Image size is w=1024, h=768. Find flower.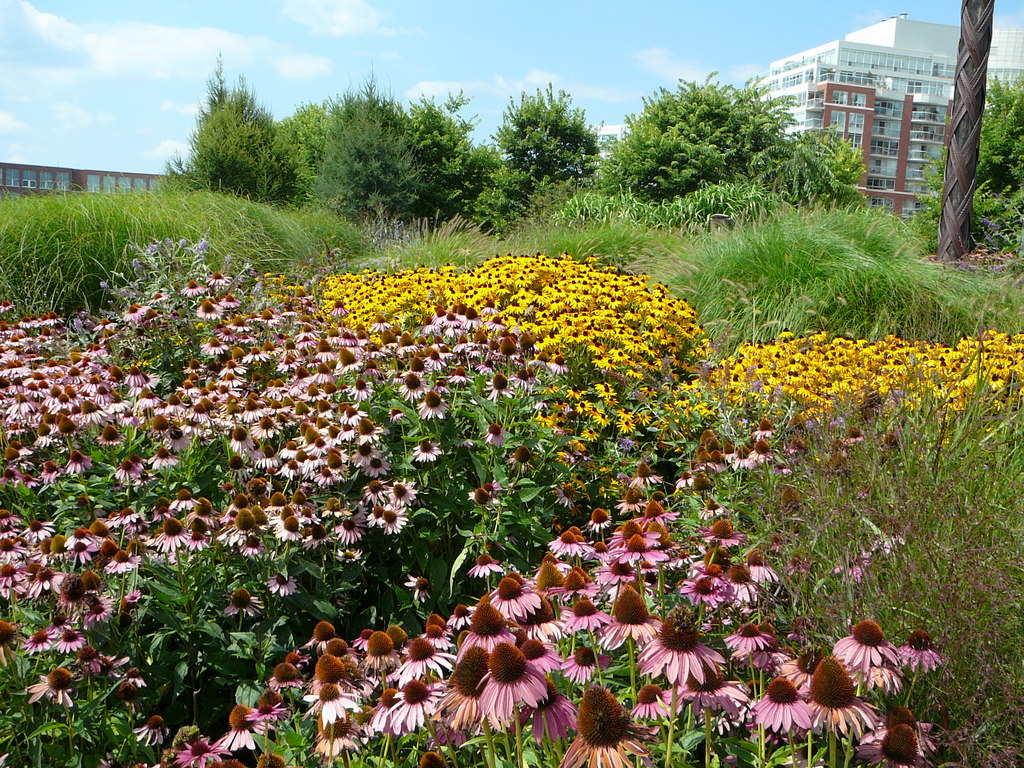
locate(733, 624, 753, 661).
